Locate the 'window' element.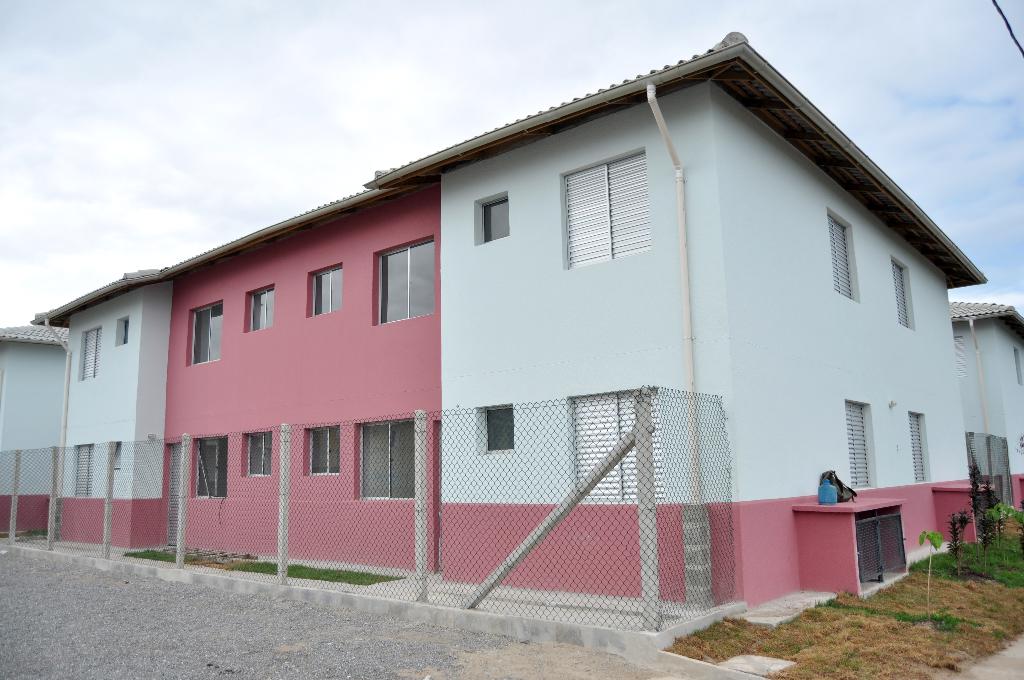
Element bbox: <bbox>76, 447, 93, 496</bbox>.
